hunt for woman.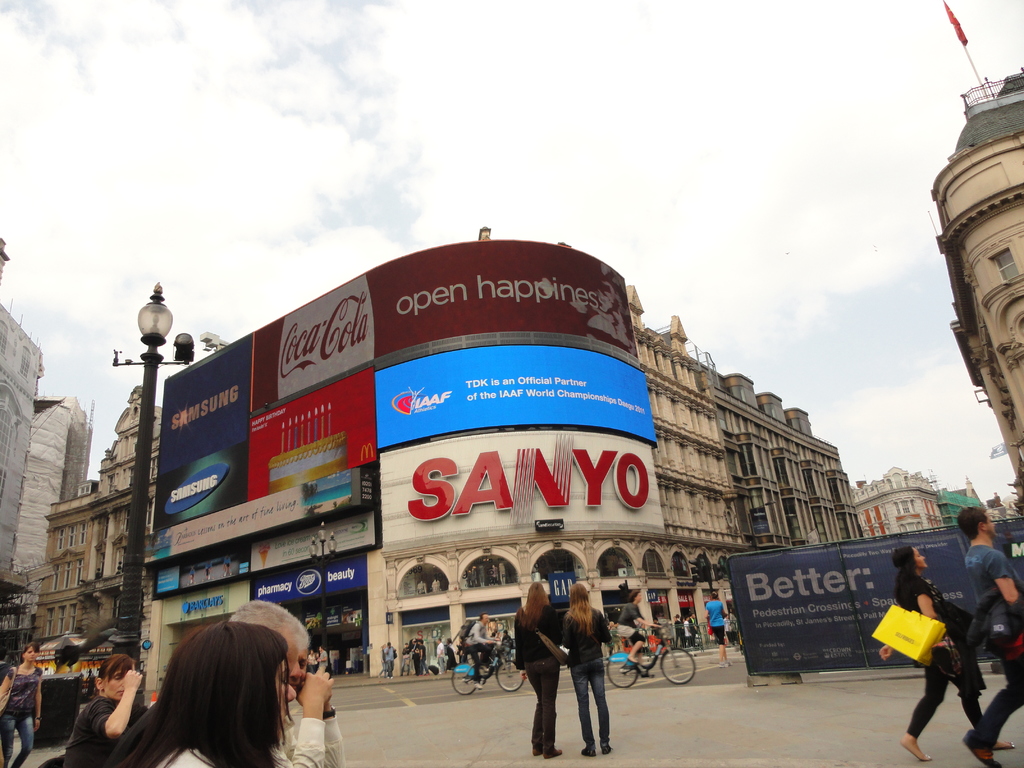
Hunted down at BBox(514, 579, 559, 760).
